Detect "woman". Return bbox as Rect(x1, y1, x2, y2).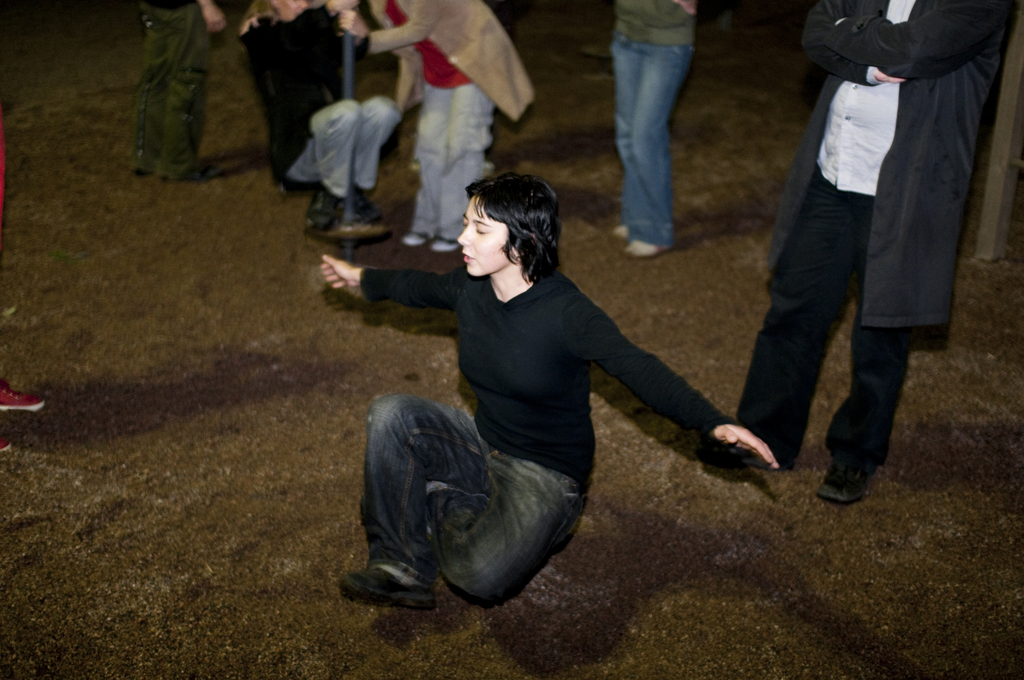
Rect(237, 0, 399, 247).
